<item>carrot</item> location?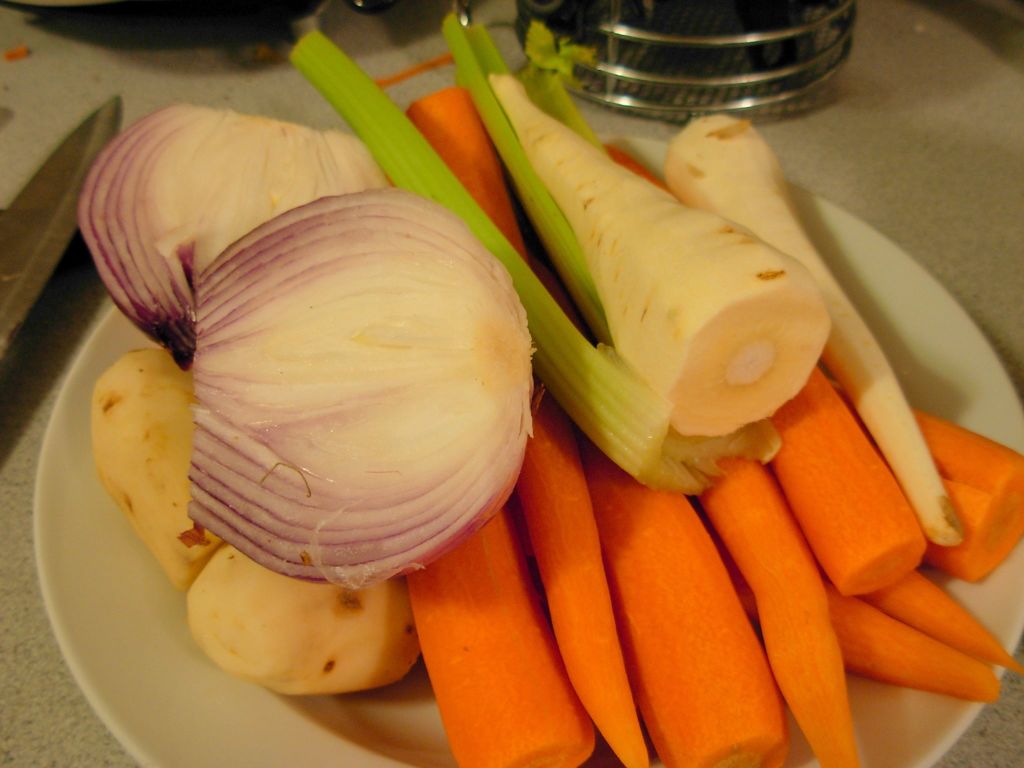
403, 499, 600, 767
